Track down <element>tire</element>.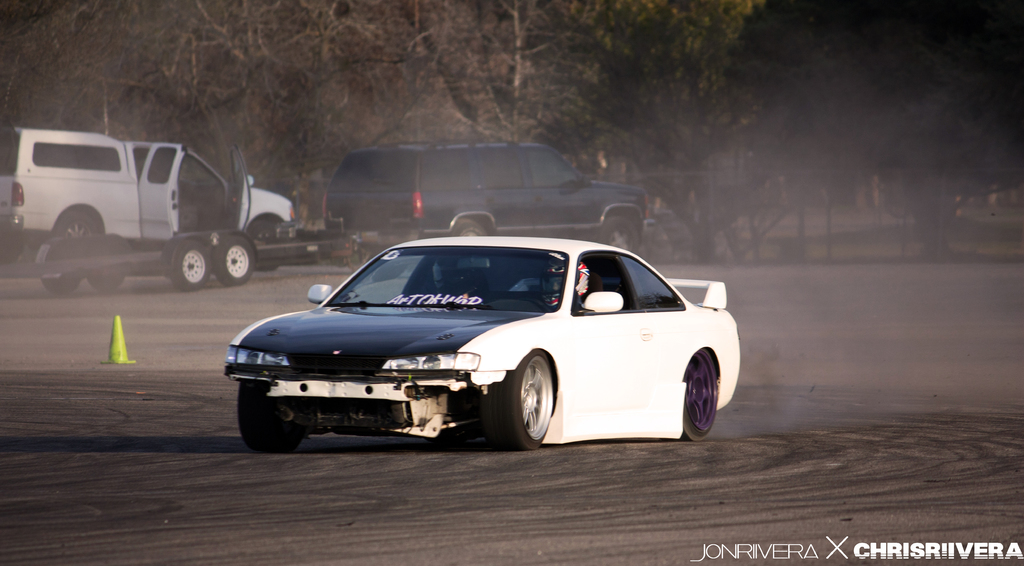
Tracked to Rect(597, 217, 643, 254).
